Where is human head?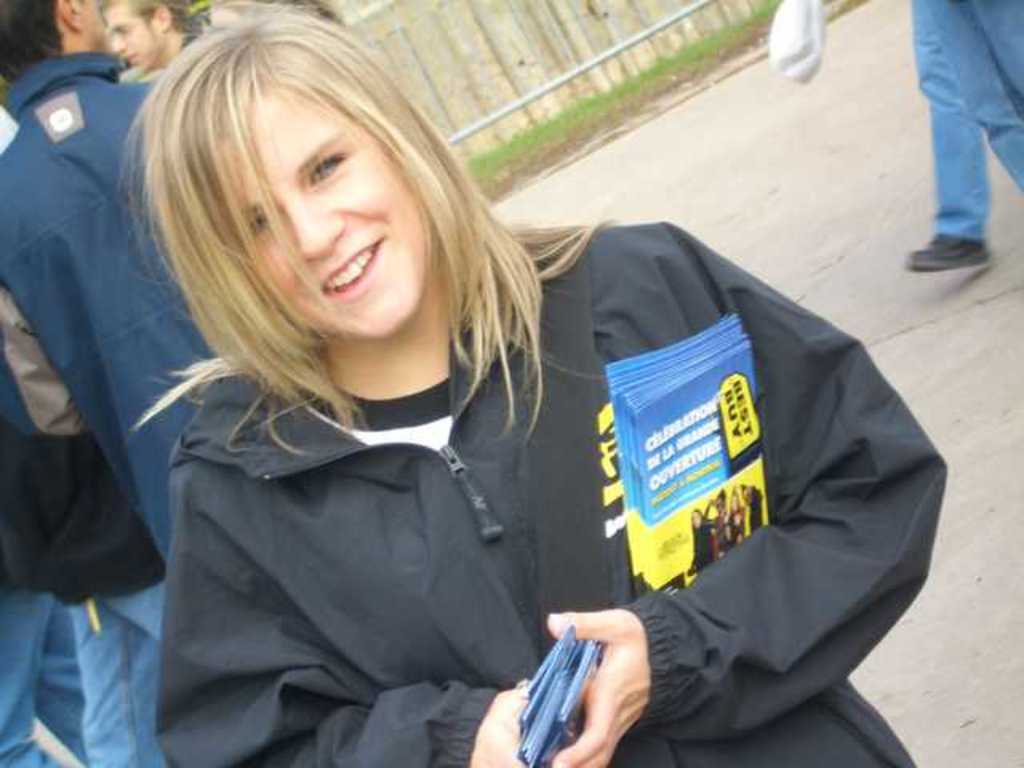
bbox=(141, 22, 480, 360).
